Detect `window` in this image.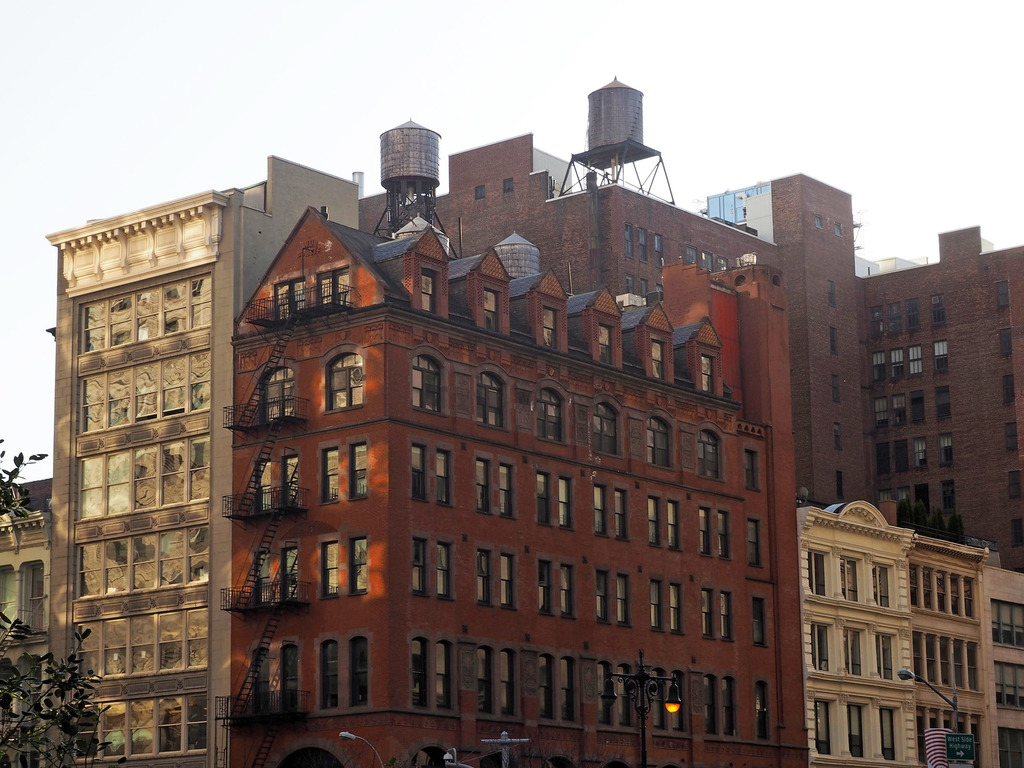
Detection: bbox=(241, 534, 305, 613).
